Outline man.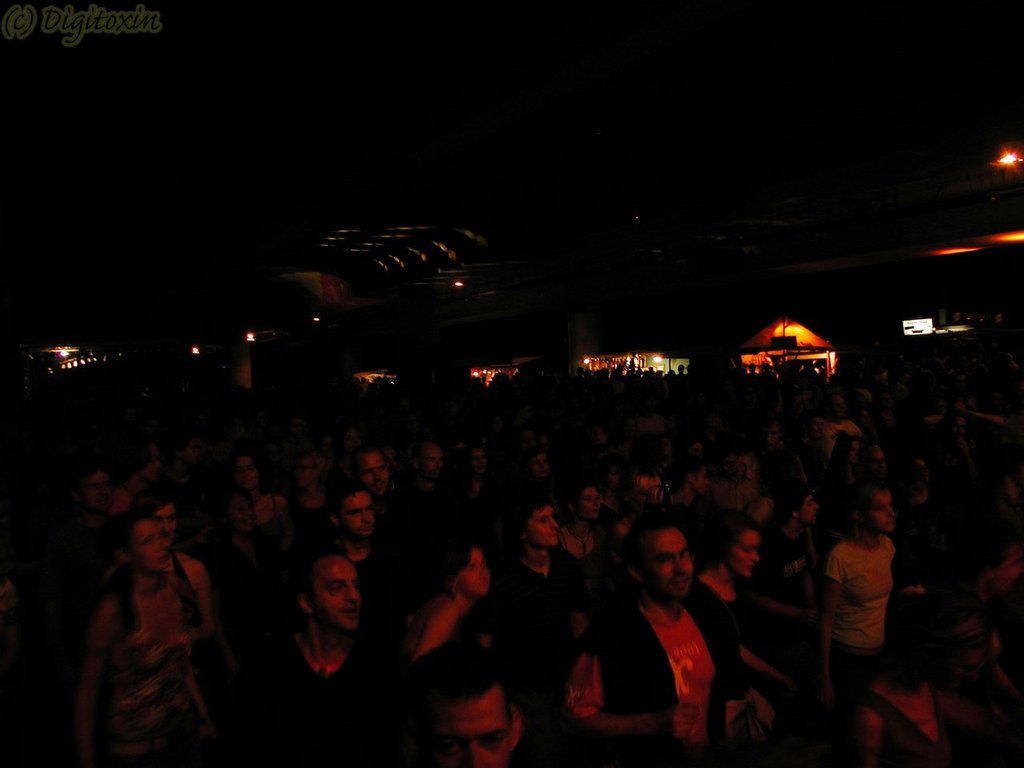
Outline: (333, 482, 378, 586).
